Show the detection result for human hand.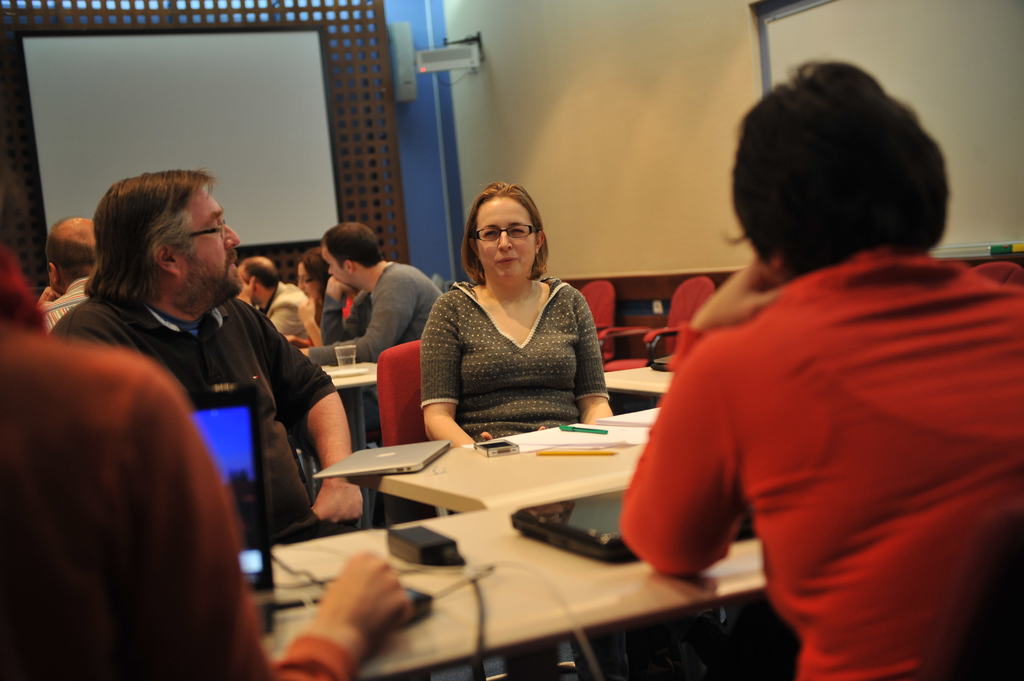
285,541,431,661.
